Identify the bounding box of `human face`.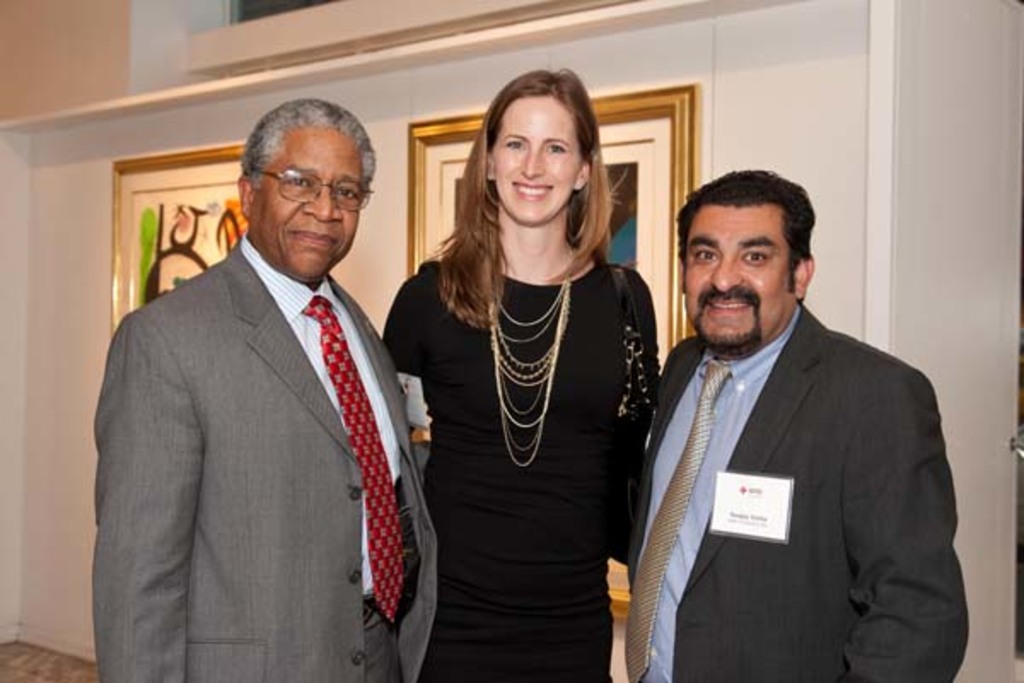
[x1=253, y1=130, x2=369, y2=278].
